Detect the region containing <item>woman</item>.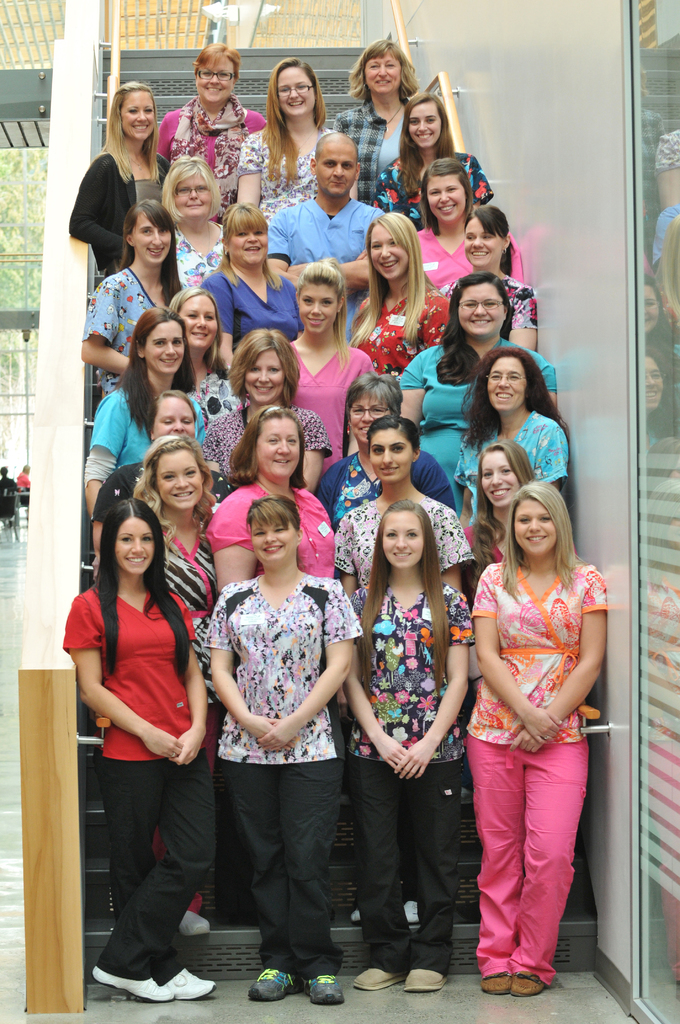
box=[453, 347, 572, 543].
